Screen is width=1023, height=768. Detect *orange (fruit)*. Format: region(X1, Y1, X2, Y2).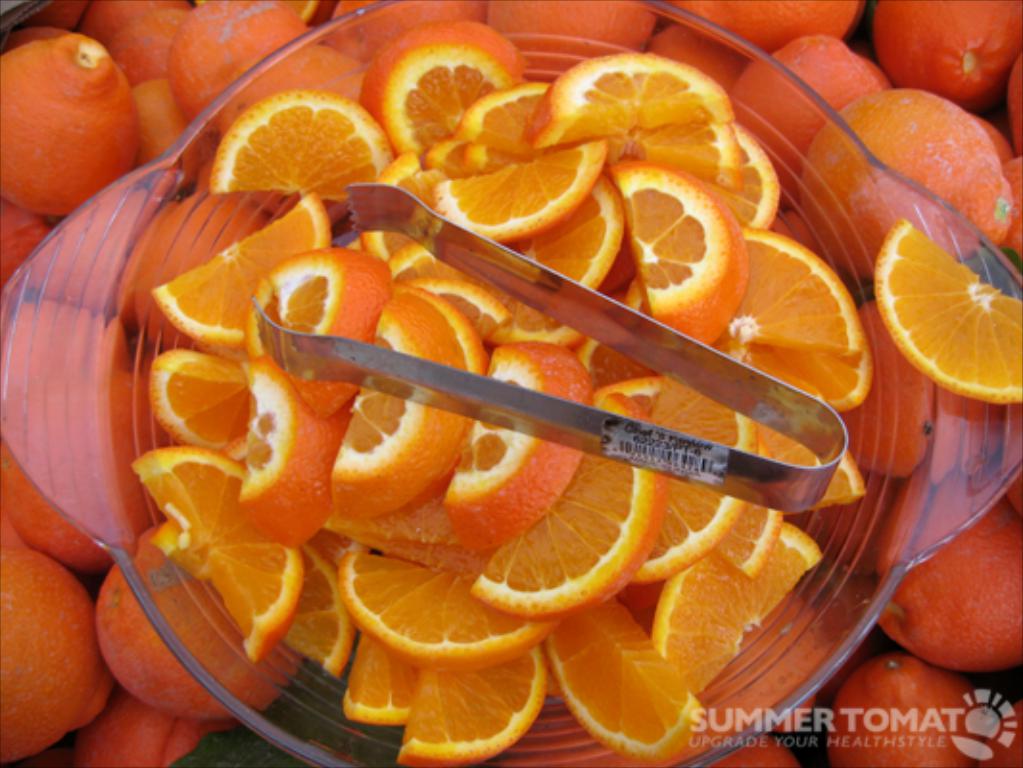
region(411, 657, 526, 755).
